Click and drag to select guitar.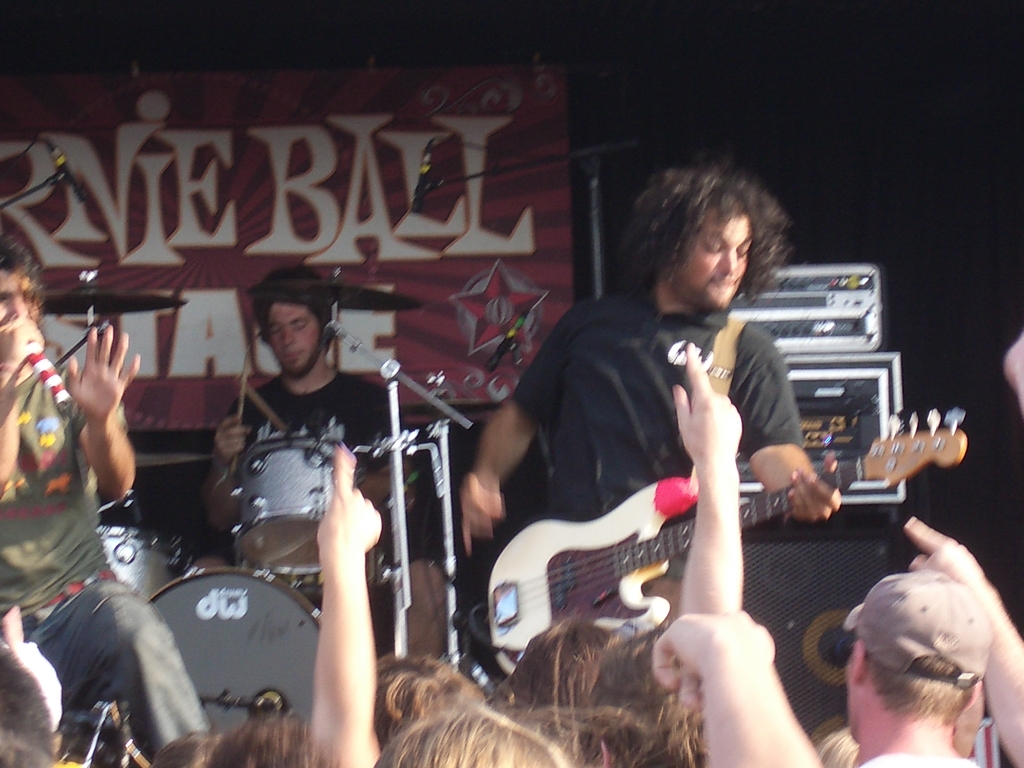
Selection: {"x1": 485, "y1": 397, "x2": 977, "y2": 672}.
